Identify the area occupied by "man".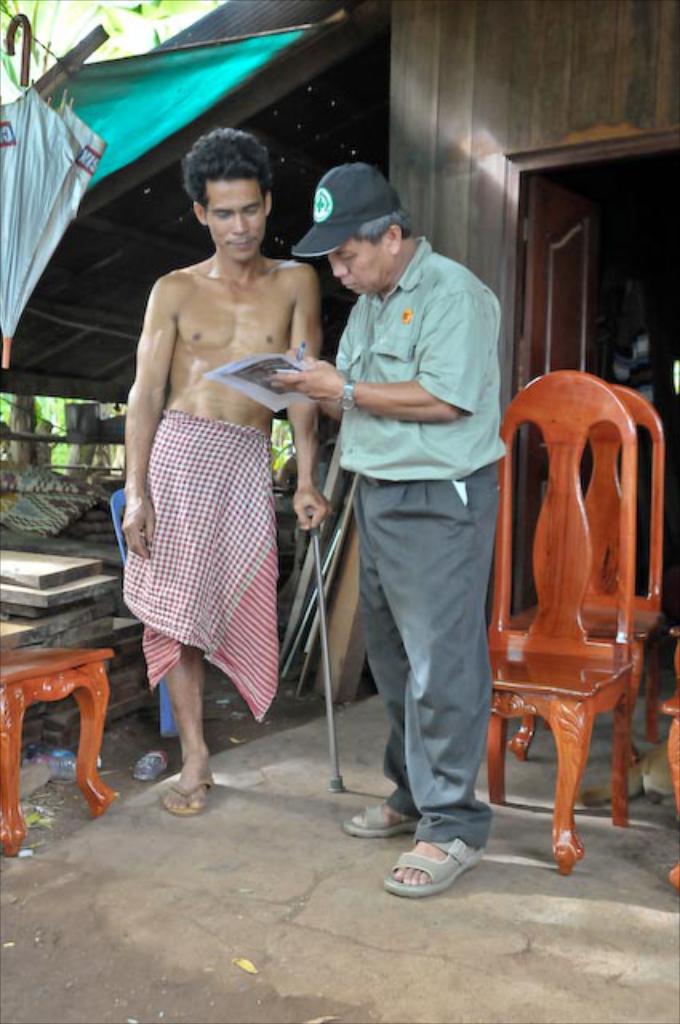
Area: pyautogui.locateOnScreen(115, 117, 344, 816).
